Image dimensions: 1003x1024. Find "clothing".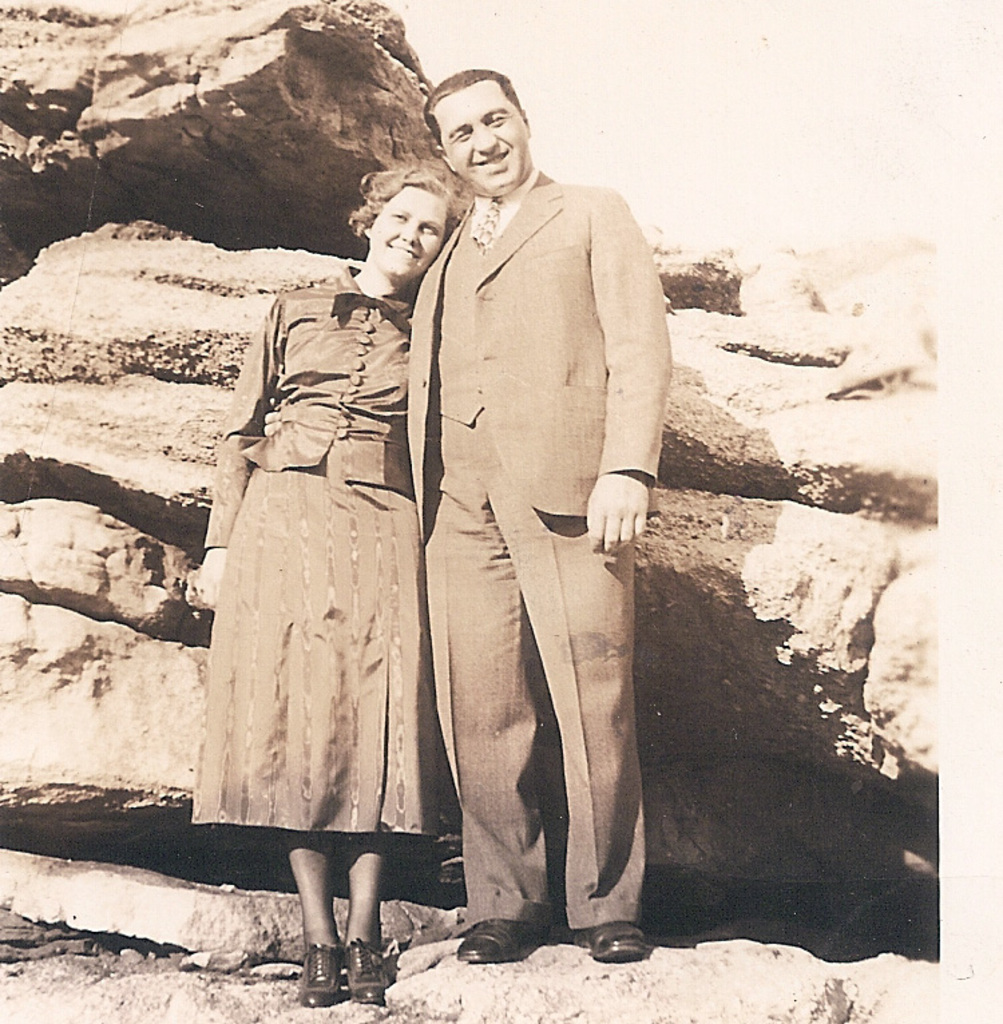
[left=207, top=271, right=417, bottom=549].
